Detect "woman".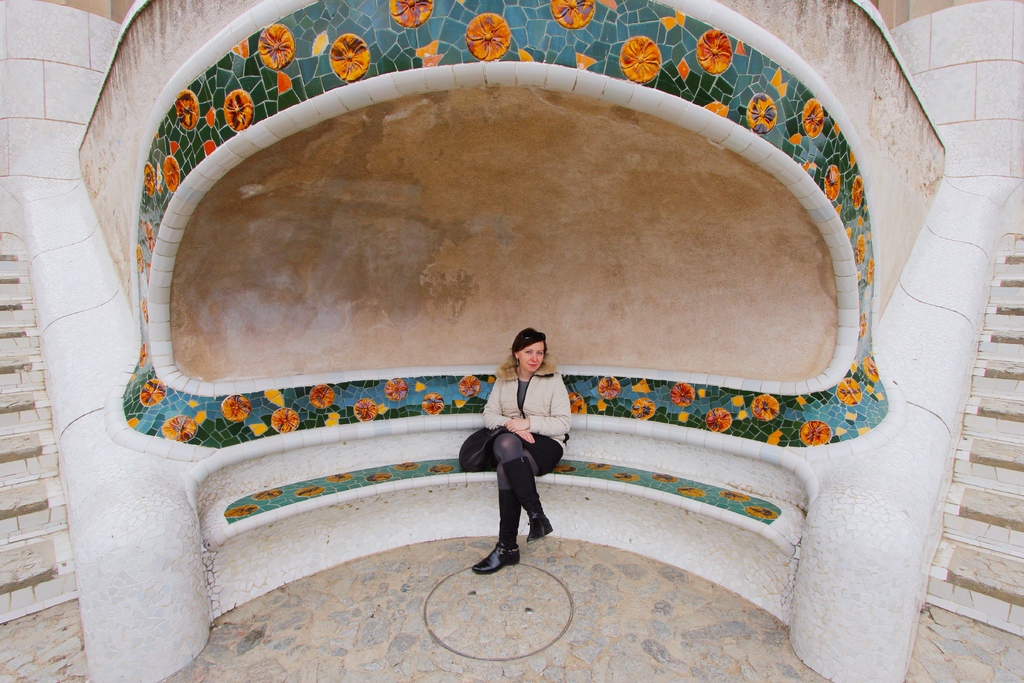
Detected at {"x1": 470, "y1": 327, "x2": 569, "y2": 575}.
